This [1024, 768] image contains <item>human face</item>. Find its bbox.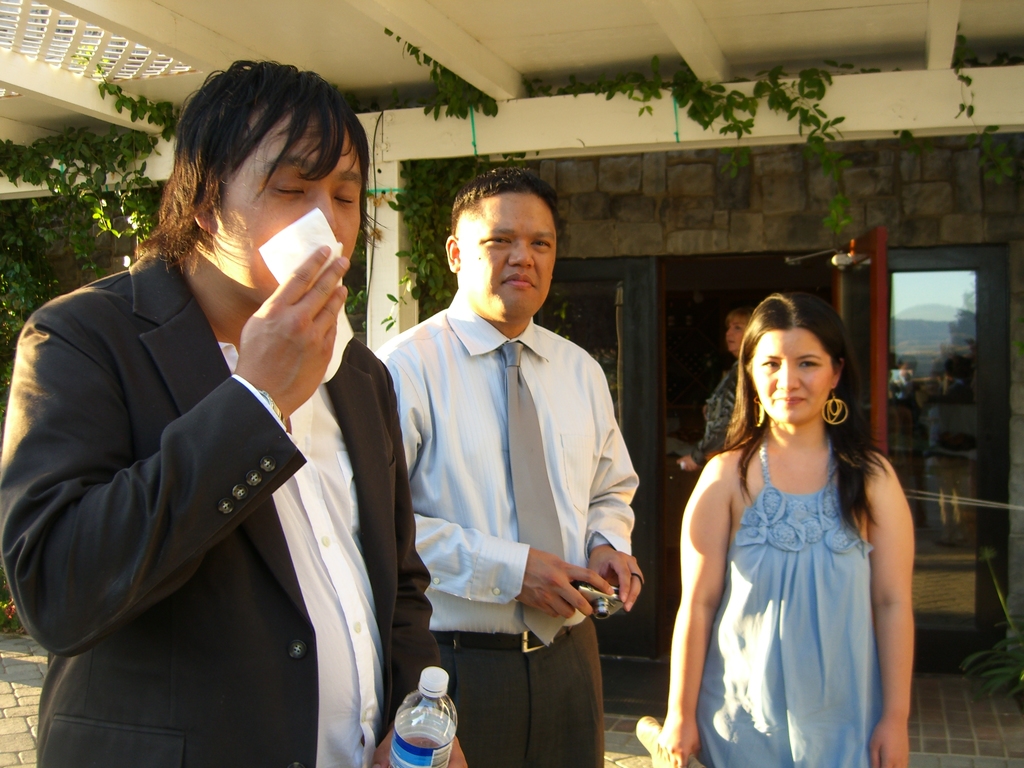
<box>209,115,362,309</box>.
